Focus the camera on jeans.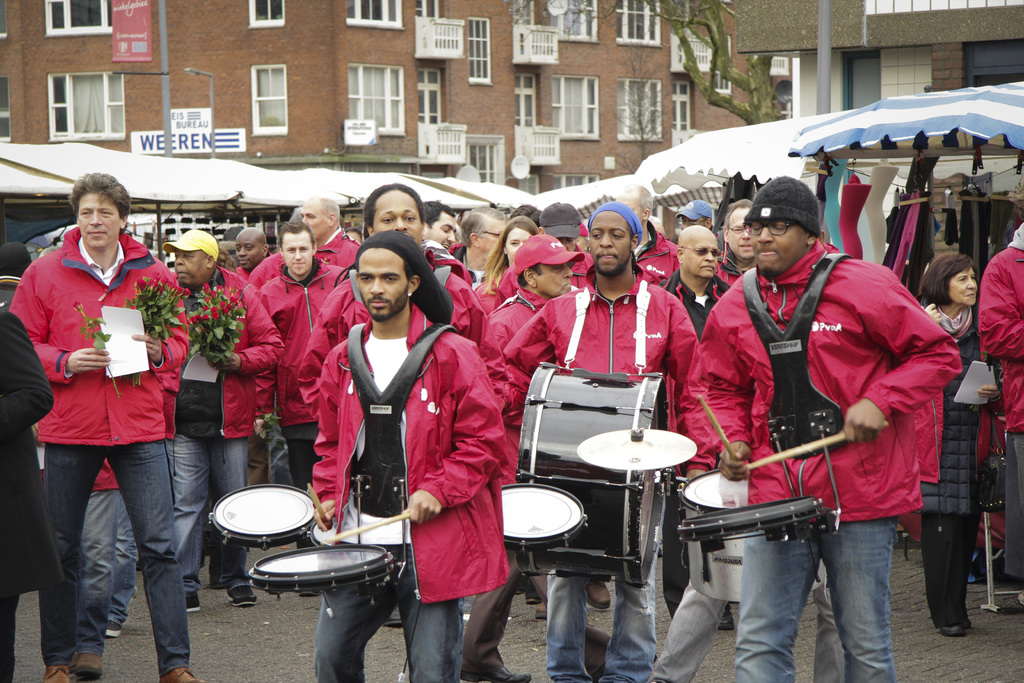
Focus region: {"left": 545, "top": 554, "right": 657, "bottom": 682}.
